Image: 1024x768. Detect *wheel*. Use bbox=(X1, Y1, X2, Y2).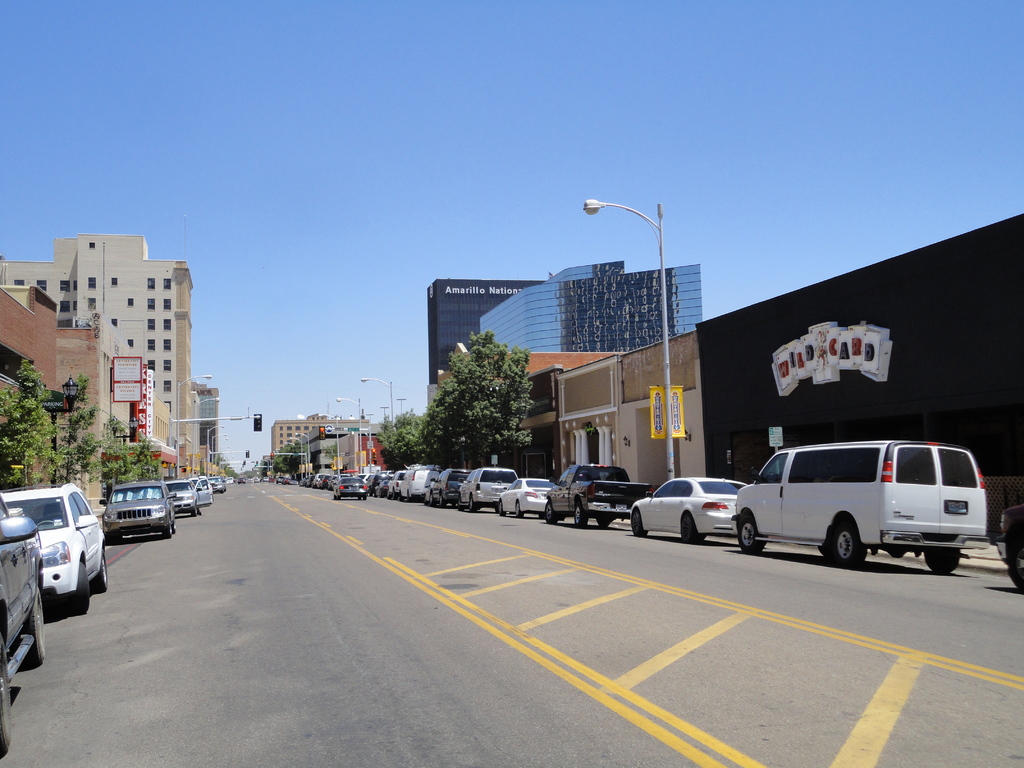
bbox=(401, 493, 405, 501).
